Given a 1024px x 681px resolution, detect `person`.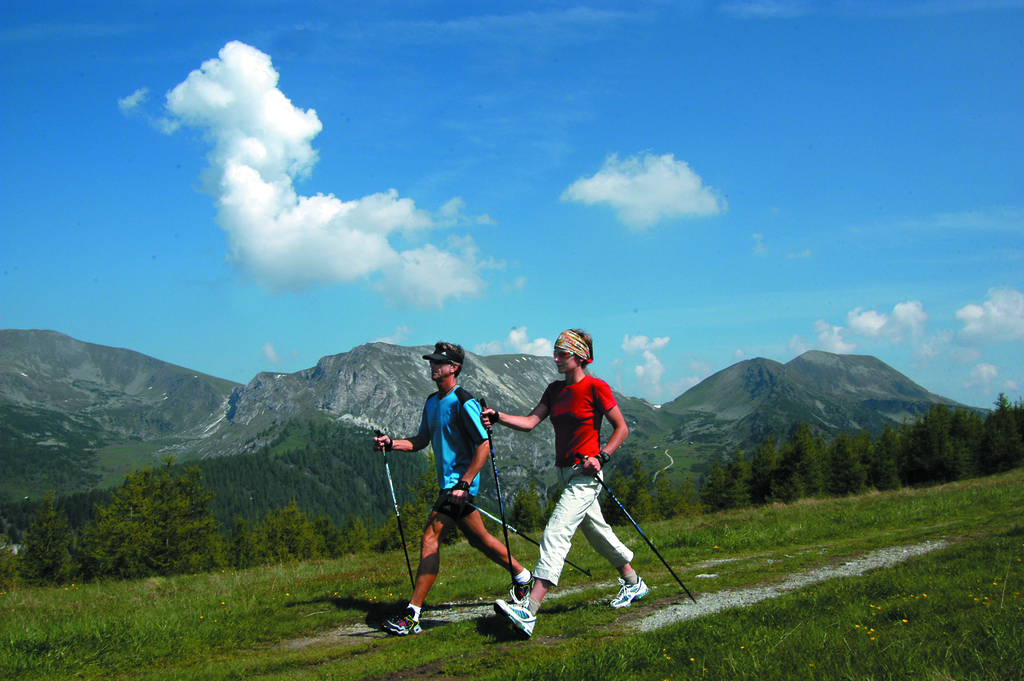
crop(363, 340, 536, 634).
